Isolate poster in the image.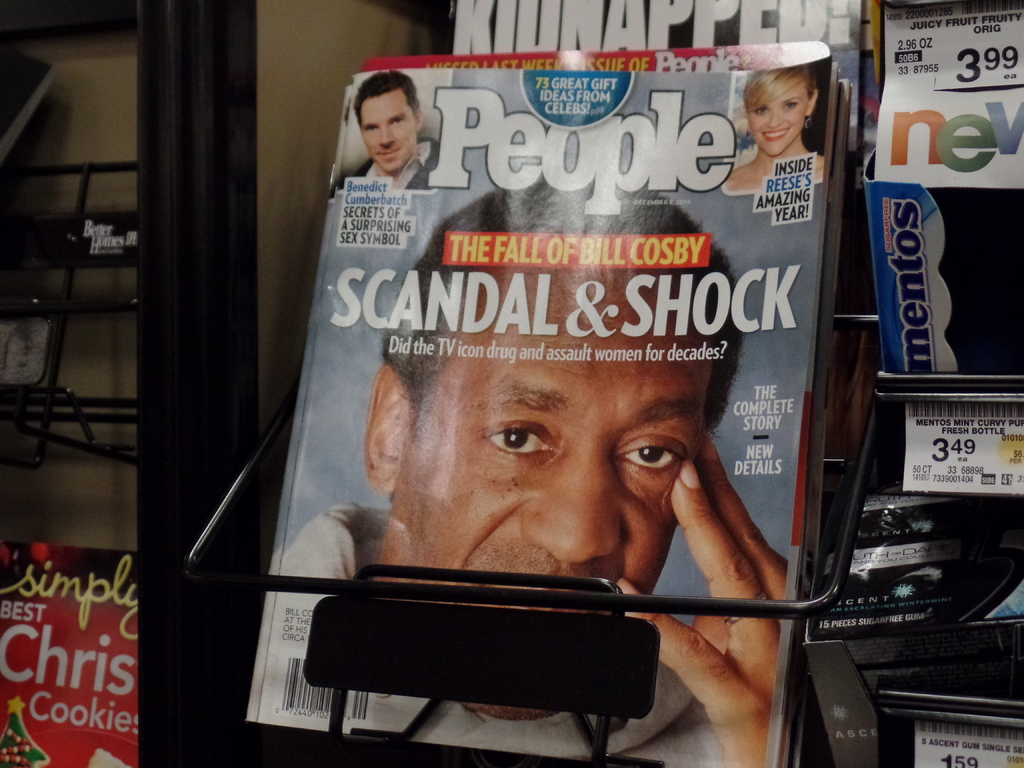
Isolated region: {"x1": 256, "y1": 66, "x2": 824, "y2": 767}.
